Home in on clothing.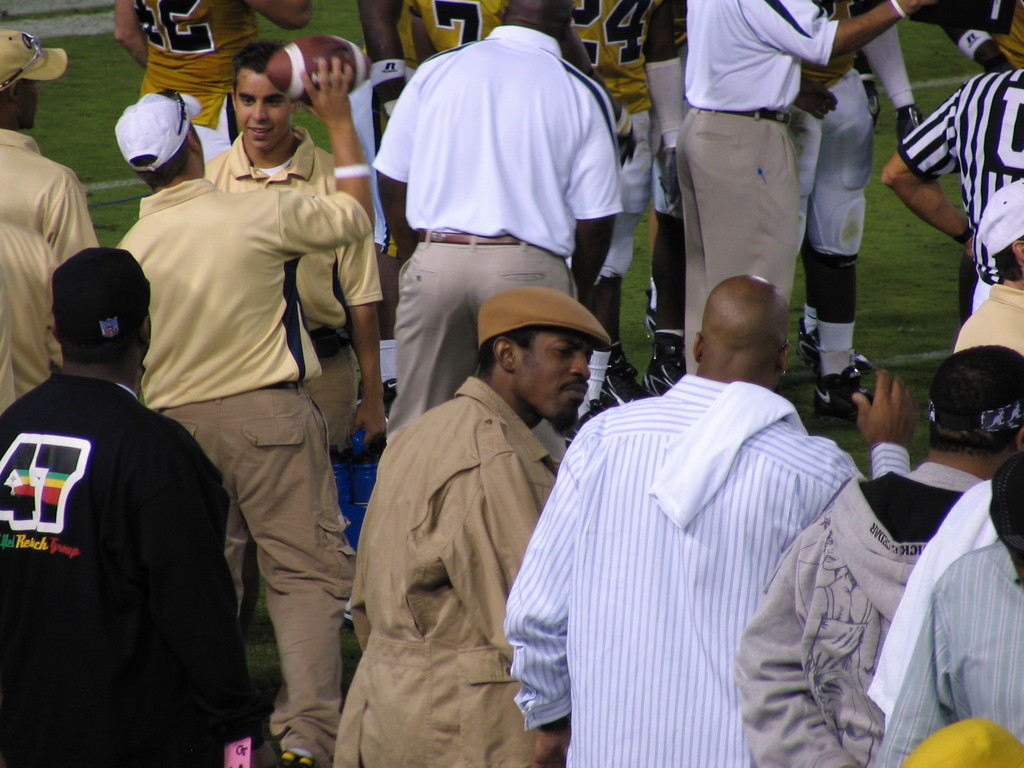
Homed in at {"x1": 795, "y1": 0, "x2": 869, "y2": 257}.
